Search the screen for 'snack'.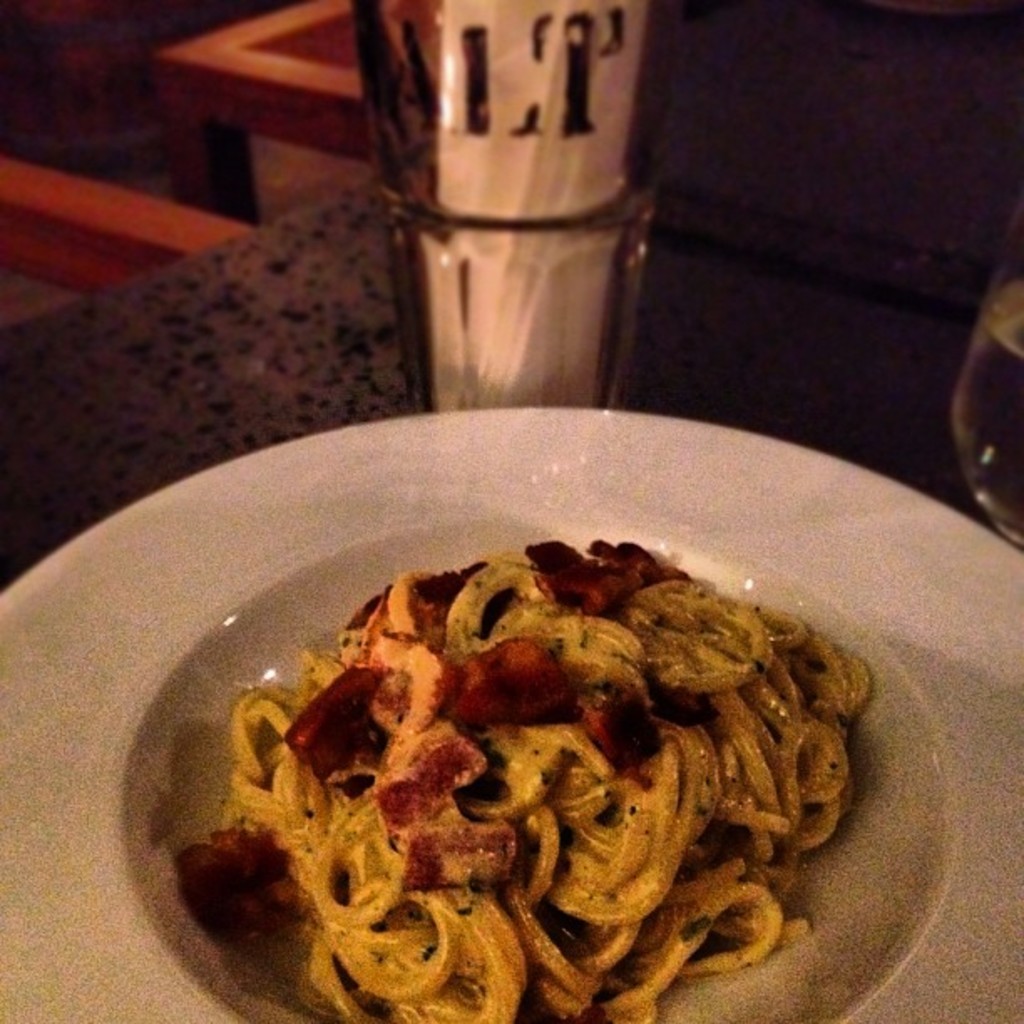
Found at select_region(226, 515, 865, 1022).
